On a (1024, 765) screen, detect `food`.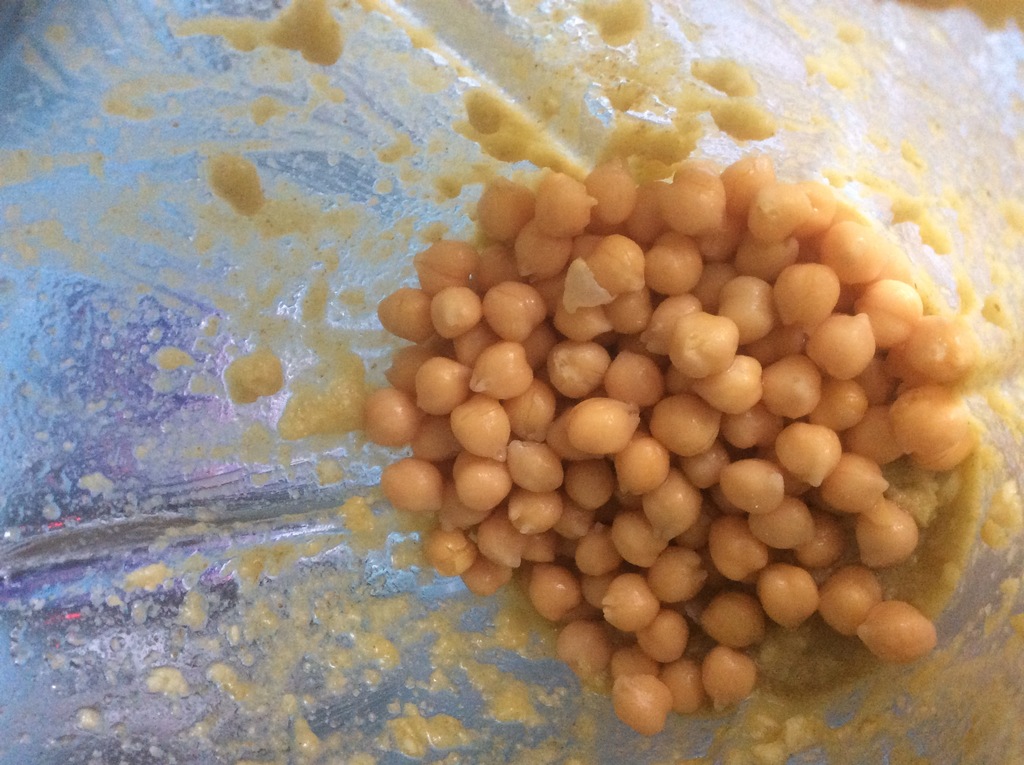
bbox=[360, 143, 983, 738].
